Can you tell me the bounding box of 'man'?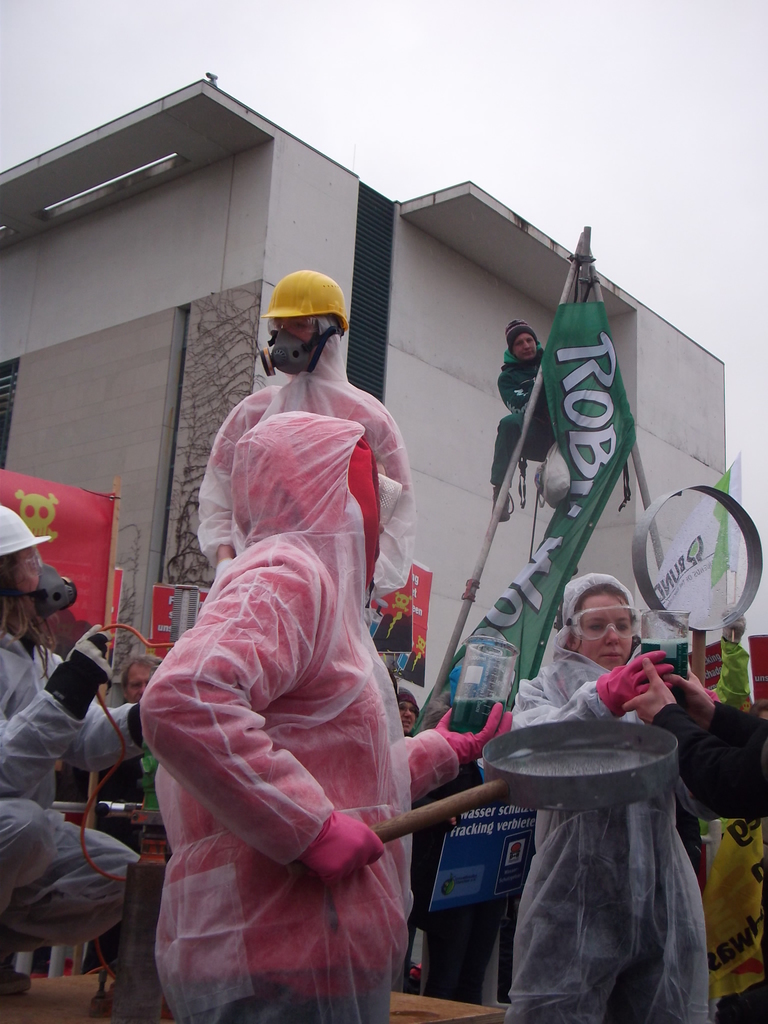
box(89, 652, 164, 846).
